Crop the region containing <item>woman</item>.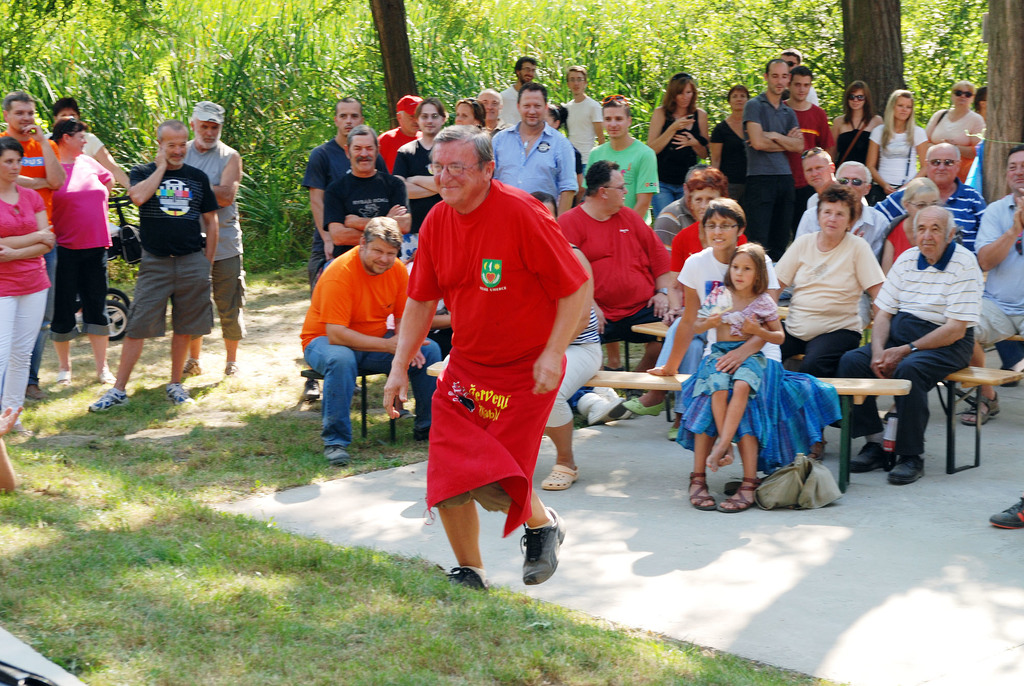
Crop region: left=0, top=135, right=56, bottom=425.
